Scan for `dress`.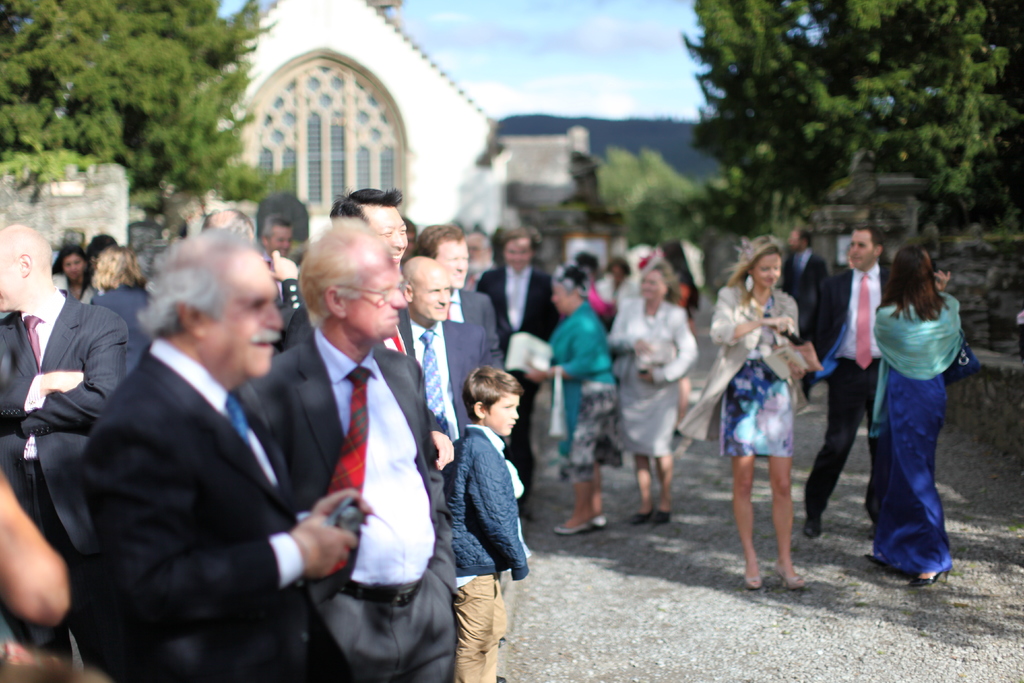
Scan result: (551,378,620,483).
